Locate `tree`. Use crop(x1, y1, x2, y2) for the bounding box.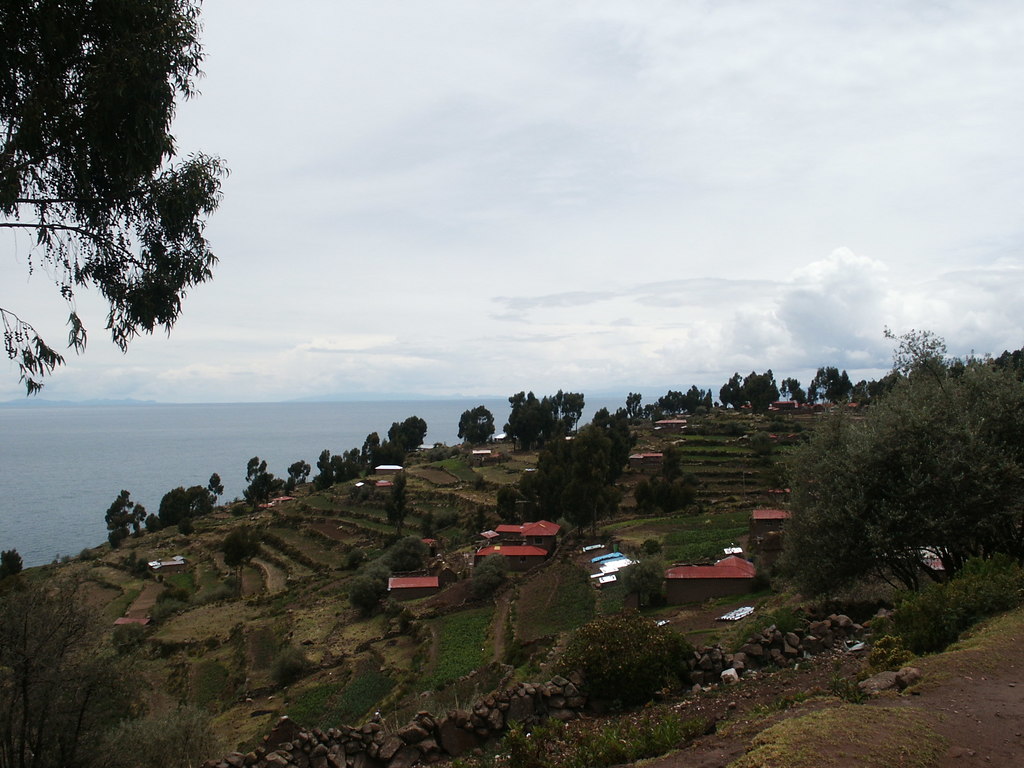
crop(454, 403, 495, 447).
